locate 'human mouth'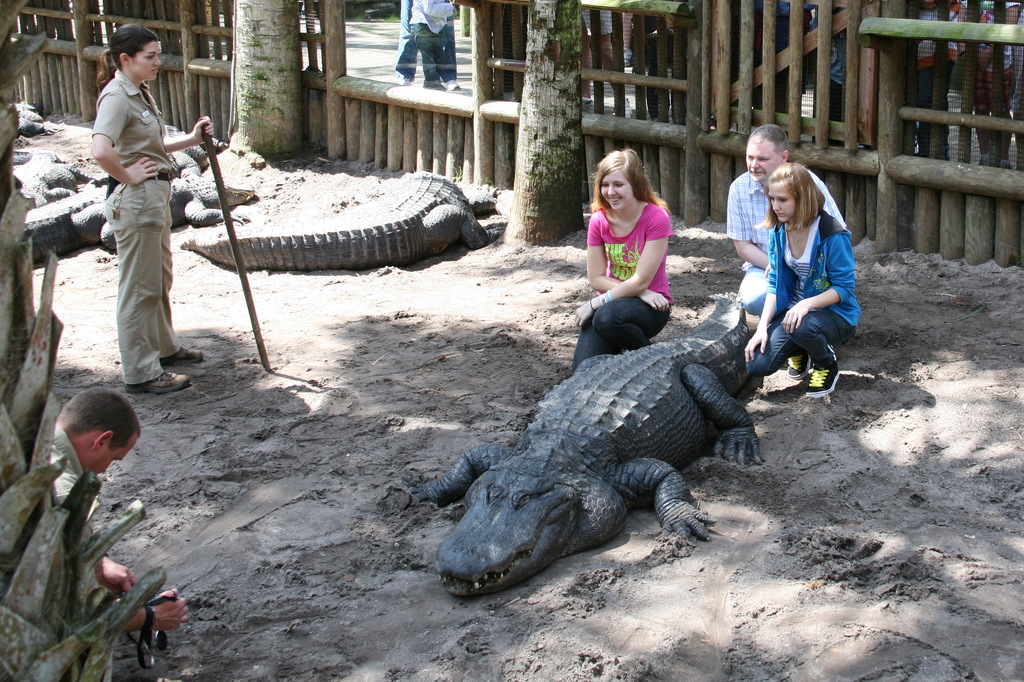
x1=776 y1=212 x2=786 y2=223
